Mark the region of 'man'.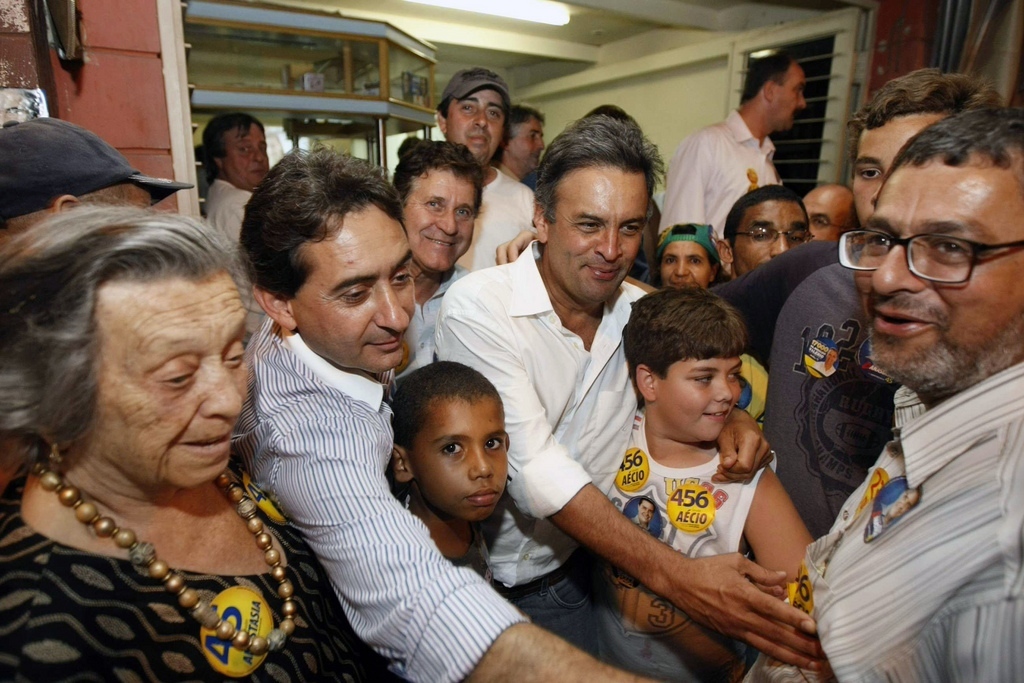
Region: locate(230, 148, 663, 682).
